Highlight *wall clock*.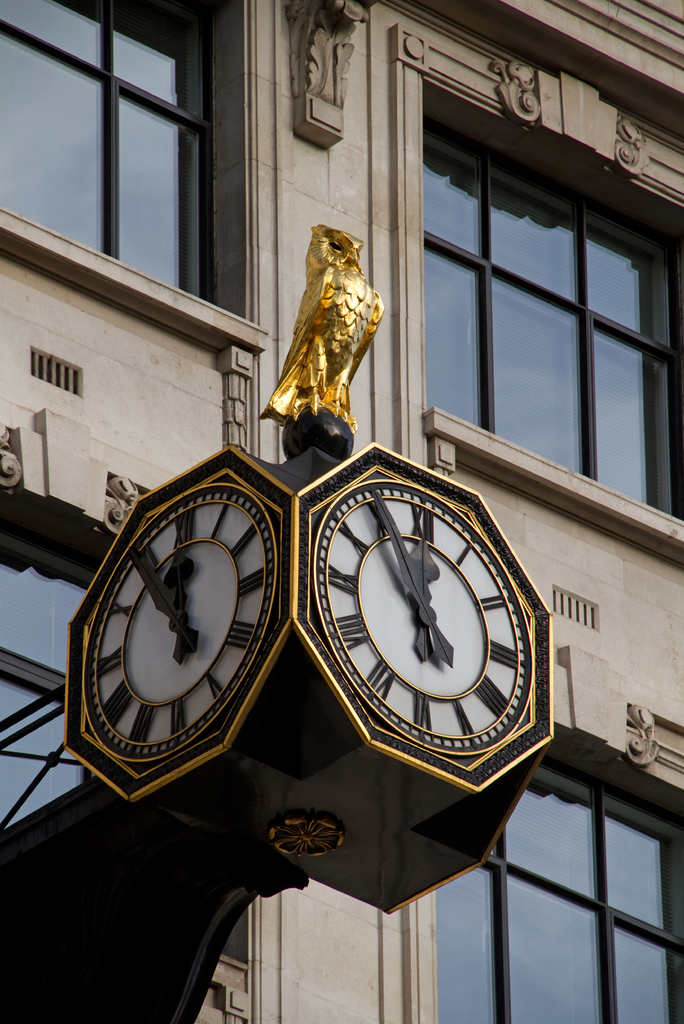
Highlighted region: 294, 441, 553, 795.
